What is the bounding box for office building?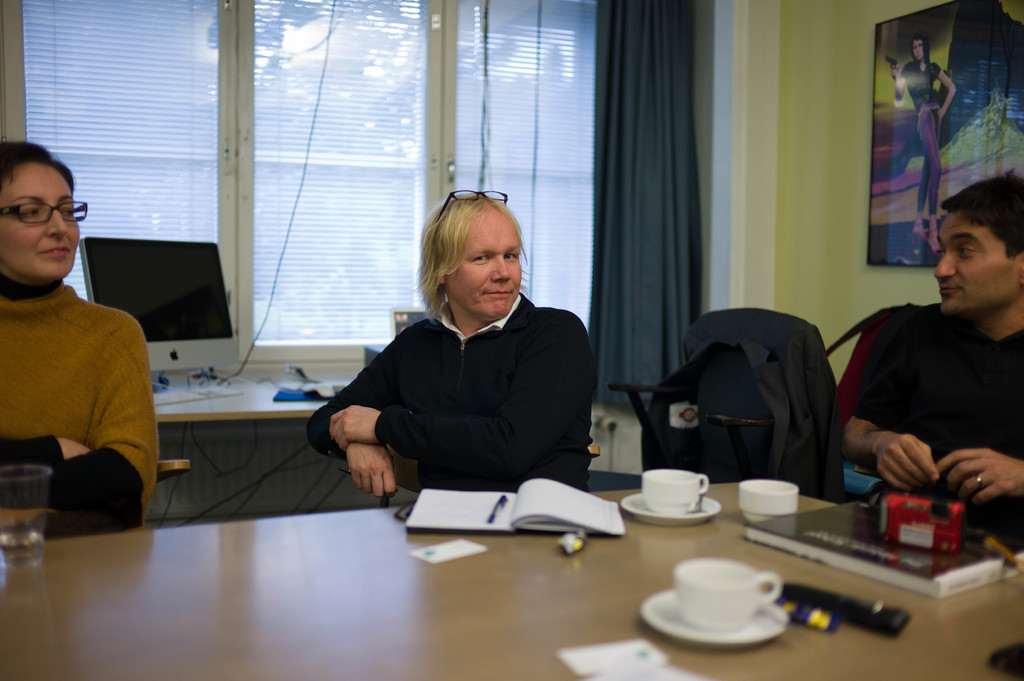
[0,0,1023,680].
